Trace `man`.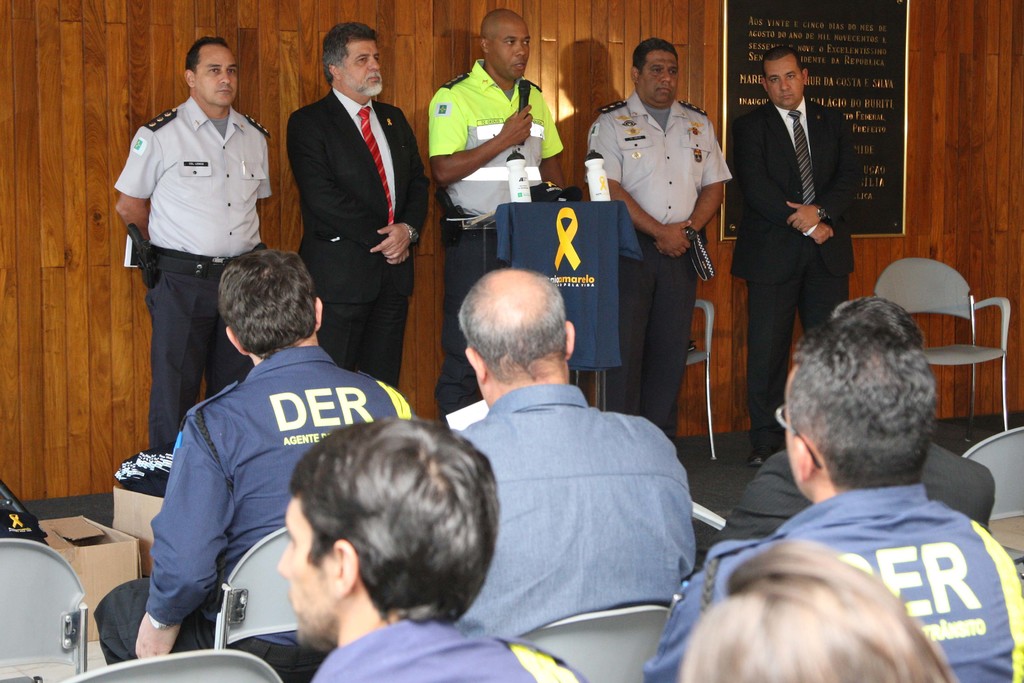
Traced to (438,262,695,639).
